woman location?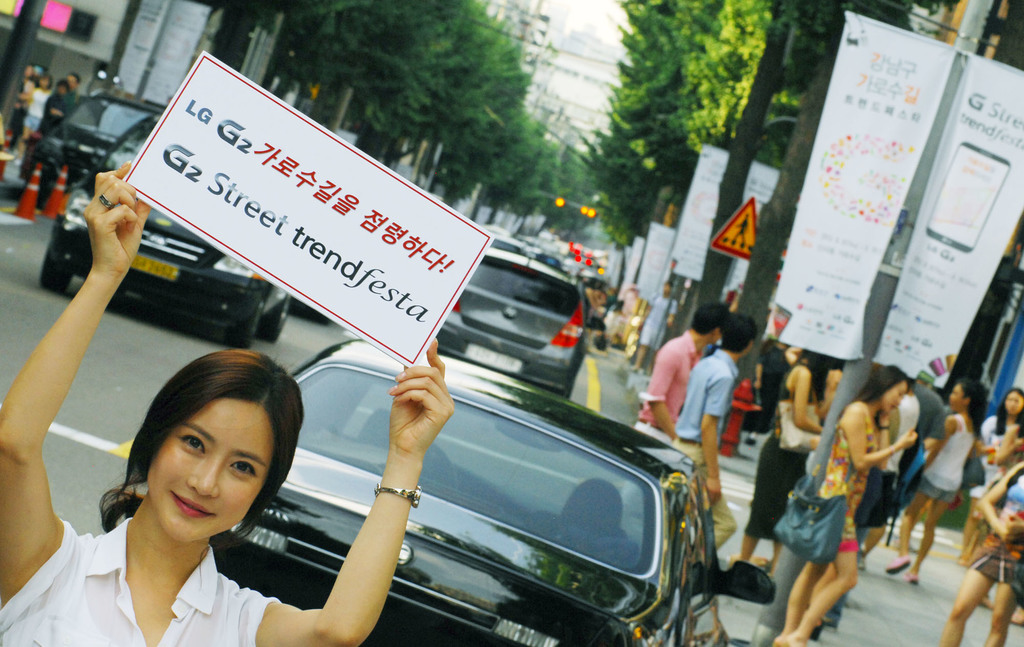
{"x1": 735, "y1": 341, "x2": 834, "y2": 579}
